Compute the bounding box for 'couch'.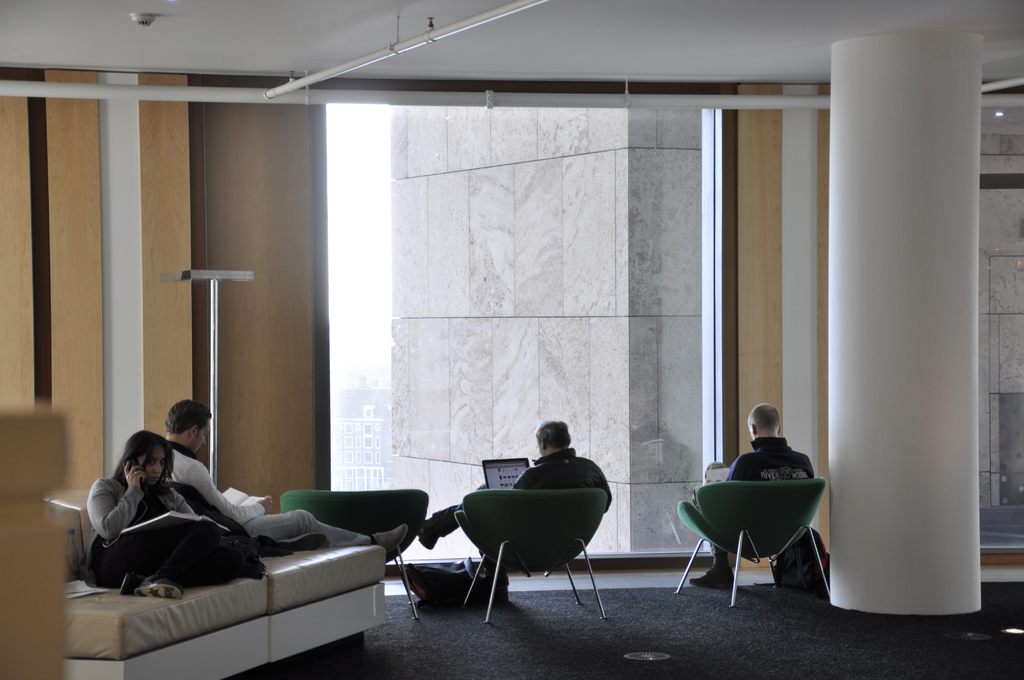
locate(58, 485, 386, 679).
